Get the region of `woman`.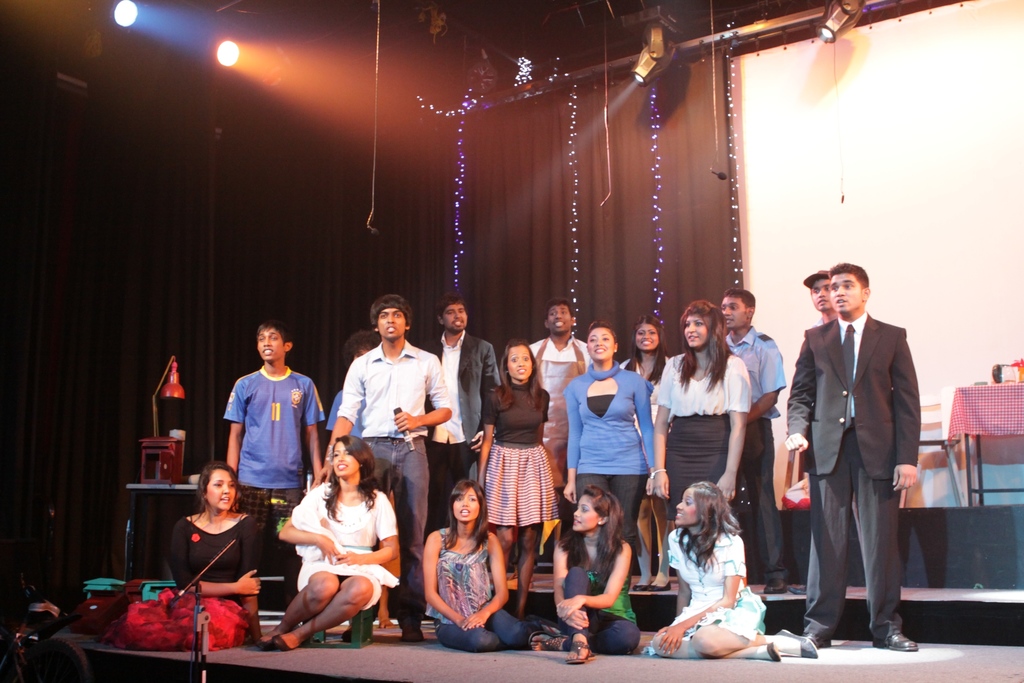
{"x1": 475, "y1": 337, "x2": 555, "y2": 626}.
